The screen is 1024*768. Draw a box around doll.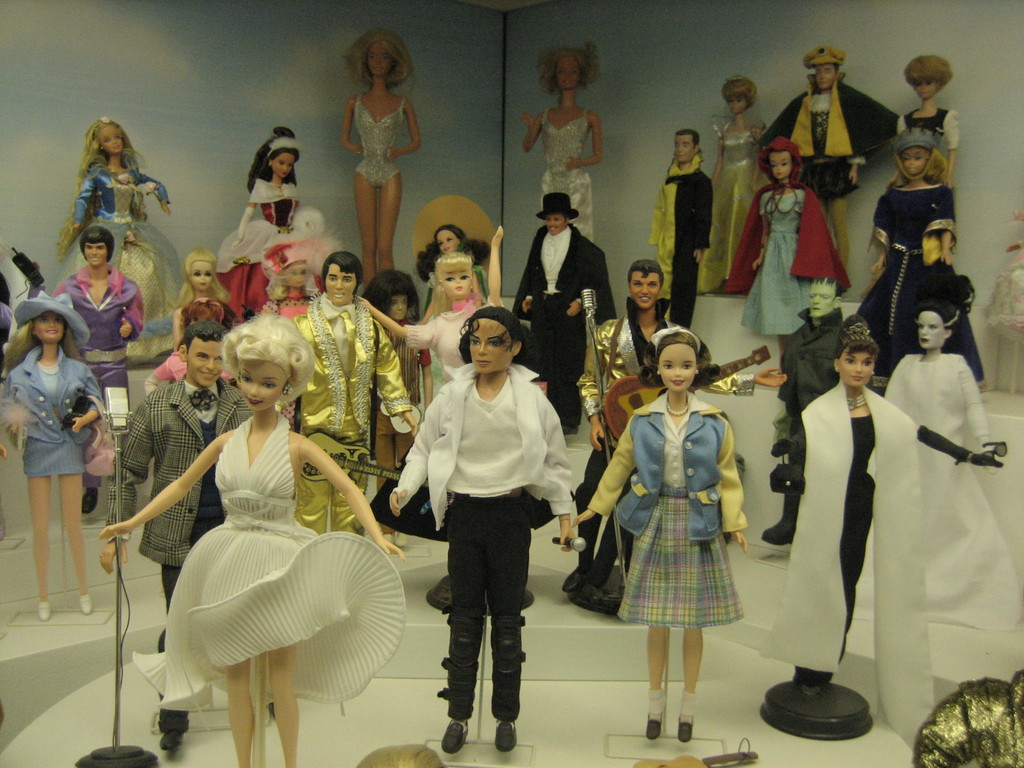
box=[58, 116, 180, 349].
